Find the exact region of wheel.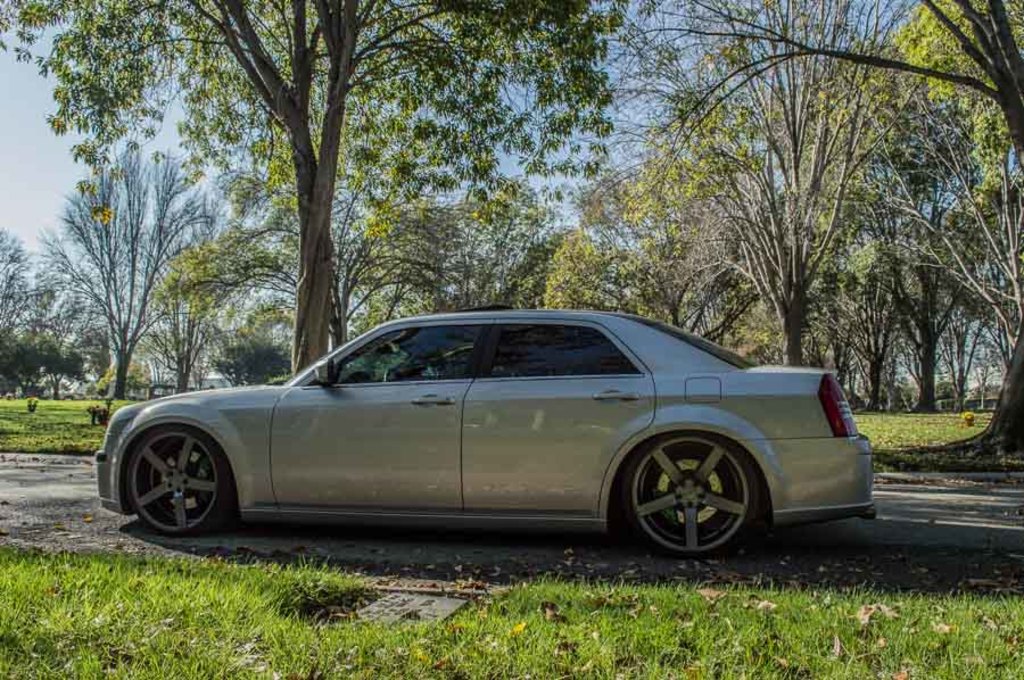
Exact region: select_region(619, 437, 774, 556).
